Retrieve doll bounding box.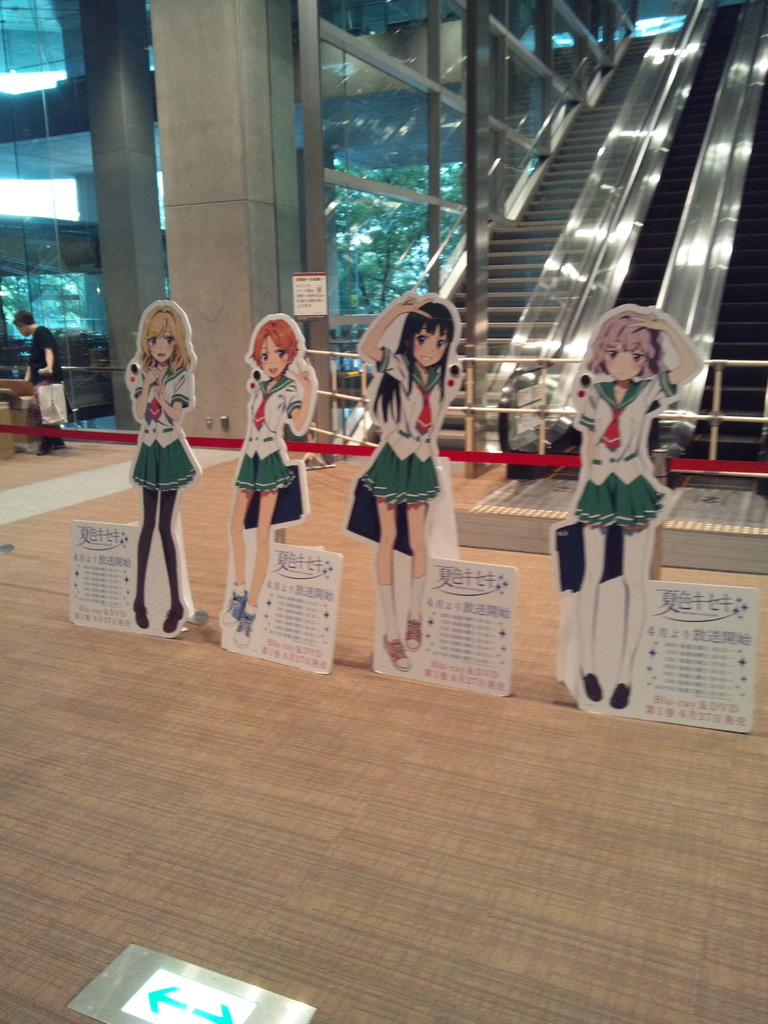
Bounding box: (x1=557, y1=309, x2=705, y2=712).
